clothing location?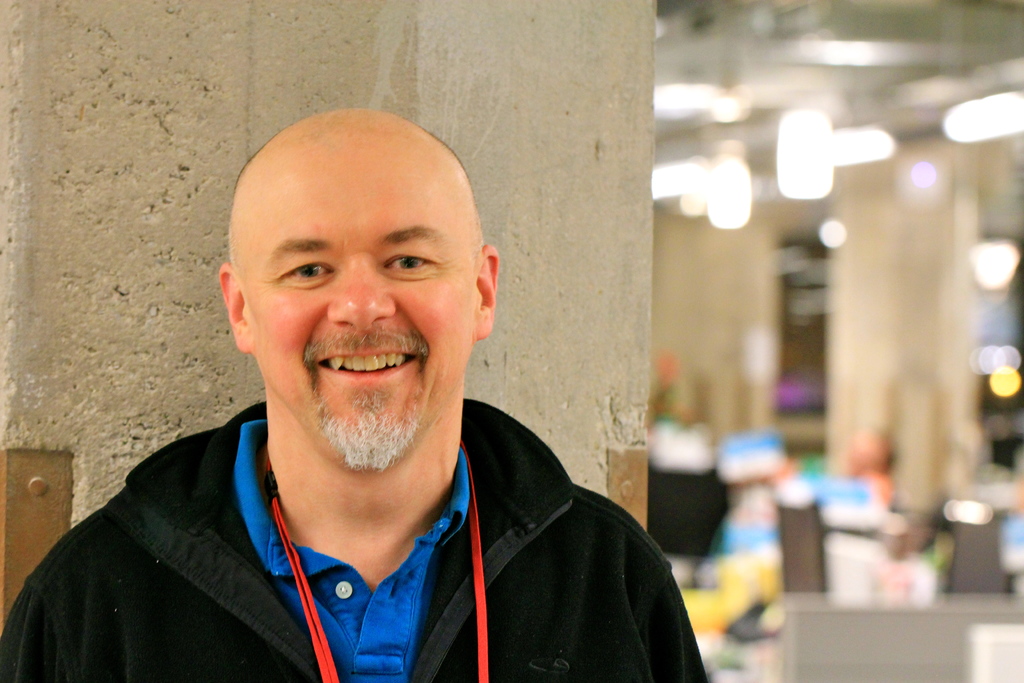
38,420,669,675
